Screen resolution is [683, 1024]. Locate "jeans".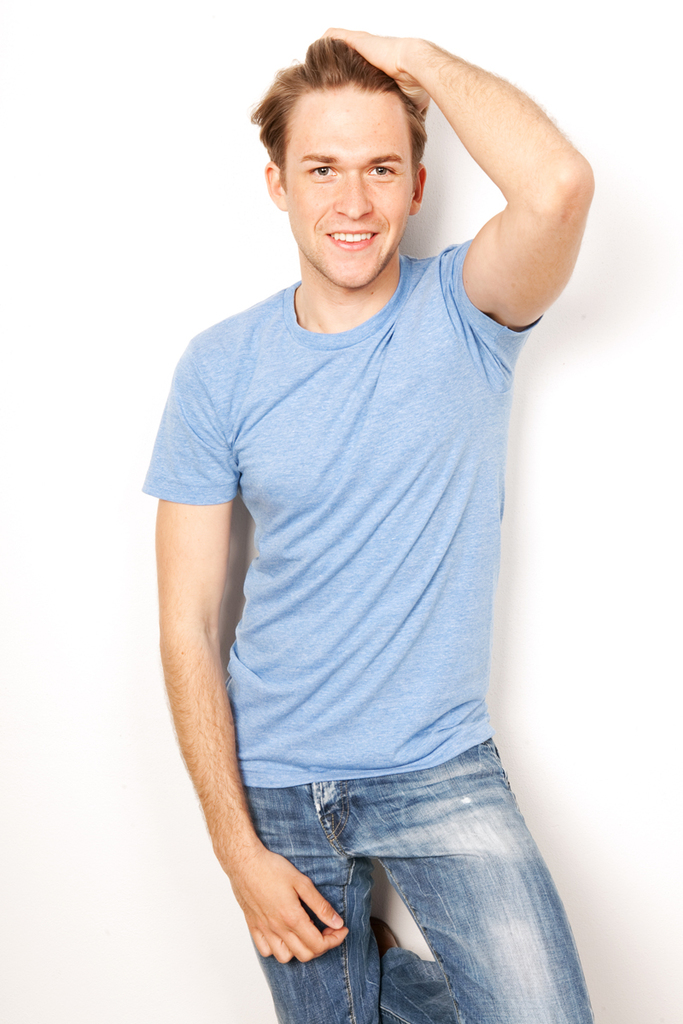
{"x1": 242, "y1": 736, "x2": 594, "y2": 1023}.
